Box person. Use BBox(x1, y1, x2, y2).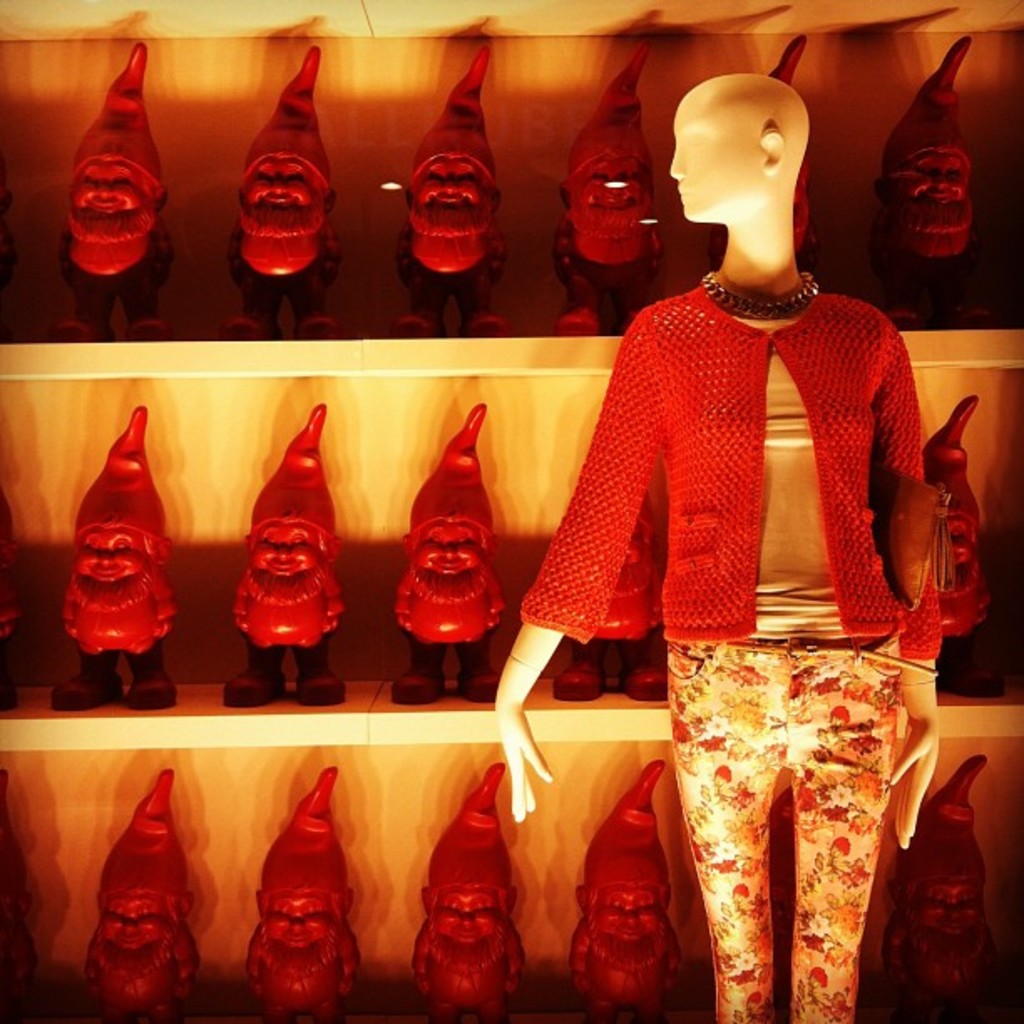
BBox(47, 42, 171, 335).
